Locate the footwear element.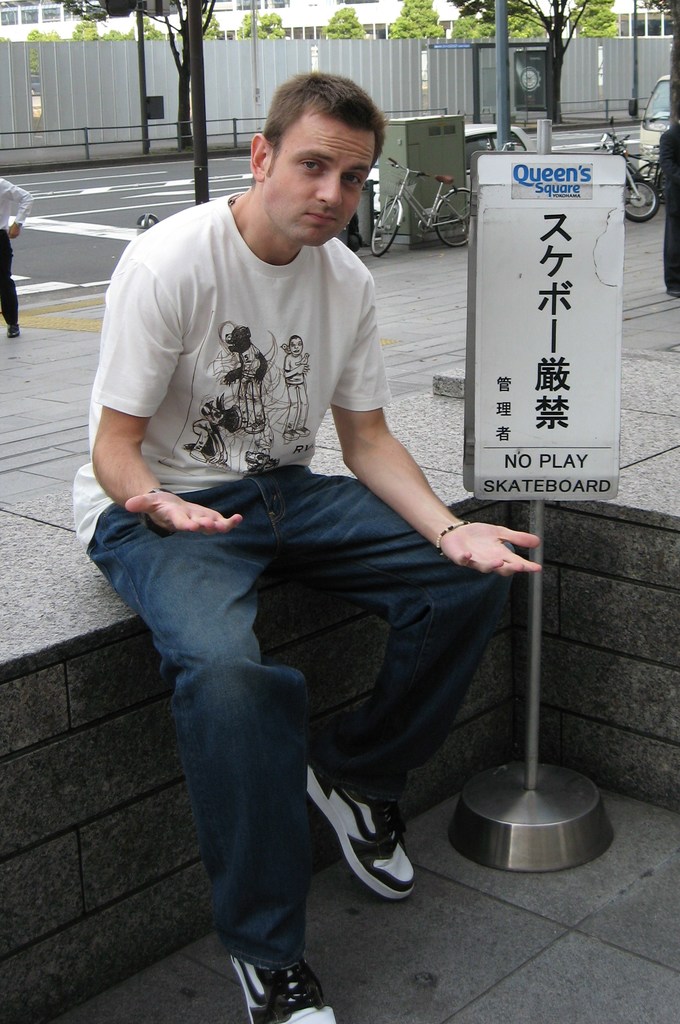
Element bbox: (left=221, top=934, right=320, bottom=1018).
